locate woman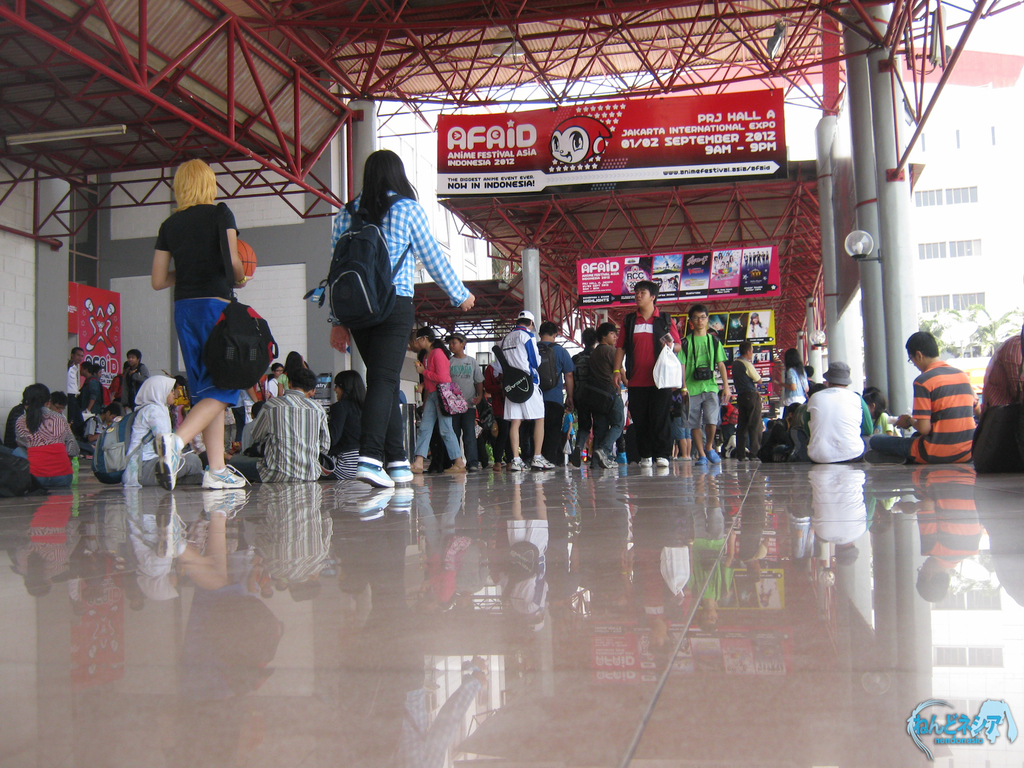
x1=779, y1=349, x2=809, y2=467
